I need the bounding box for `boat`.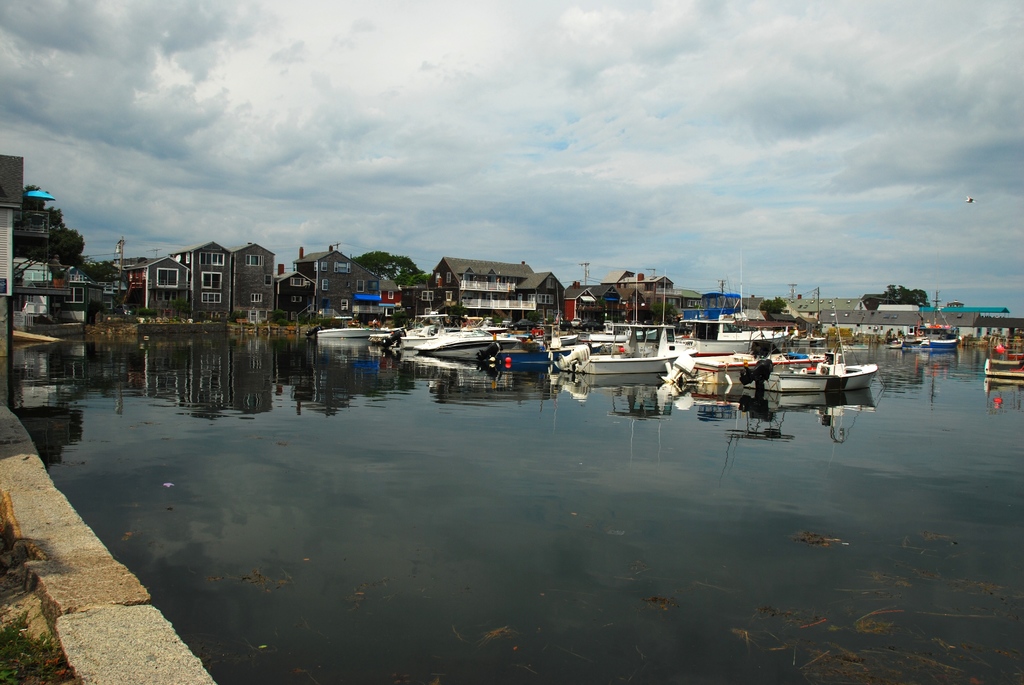
Here it is: 760 338 896 402.
